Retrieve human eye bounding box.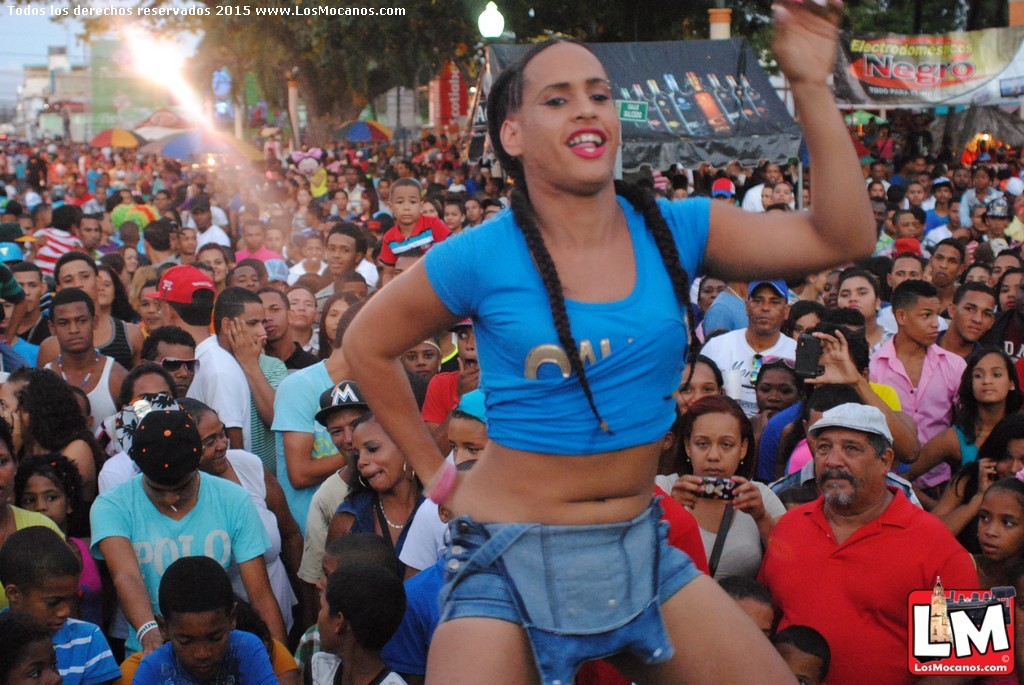
Bounding box: pyautogui.locateOnScreen(450, 444, 456, 454).
